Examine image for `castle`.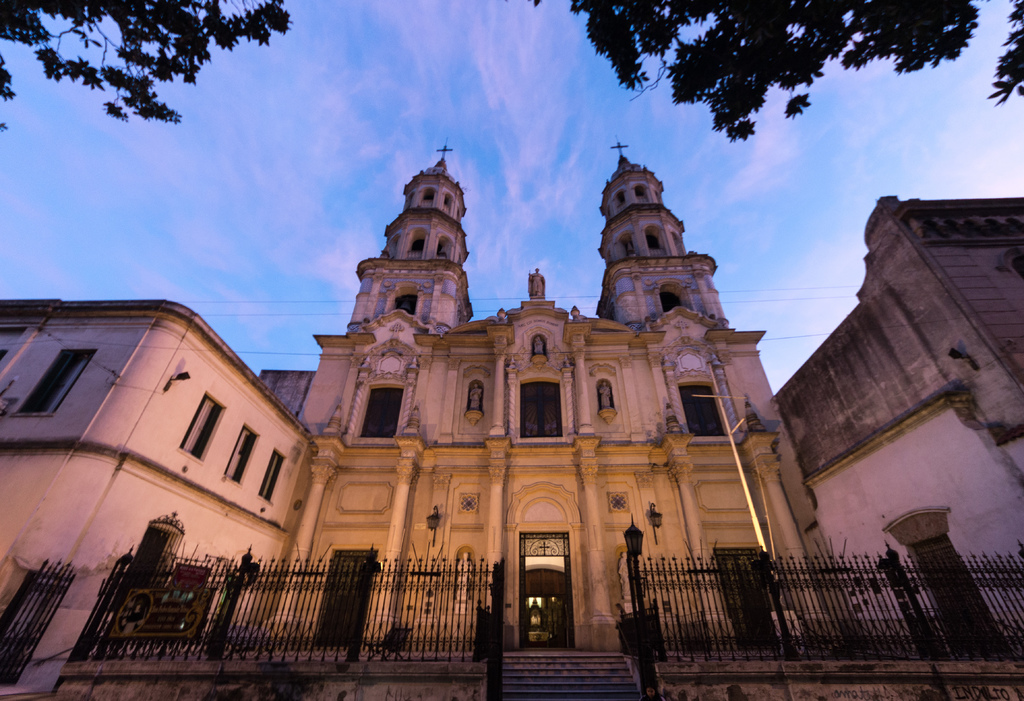
Examination result: box(0, 140, 1023, 700).
